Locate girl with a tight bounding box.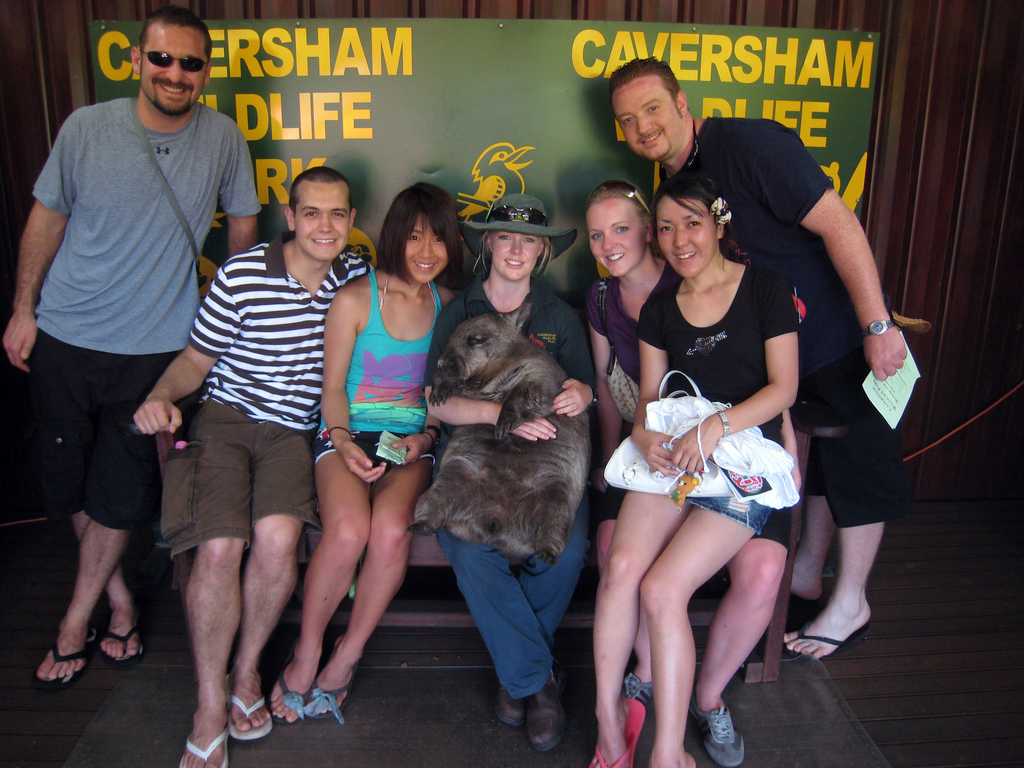
[424, 192, 589, 748].
